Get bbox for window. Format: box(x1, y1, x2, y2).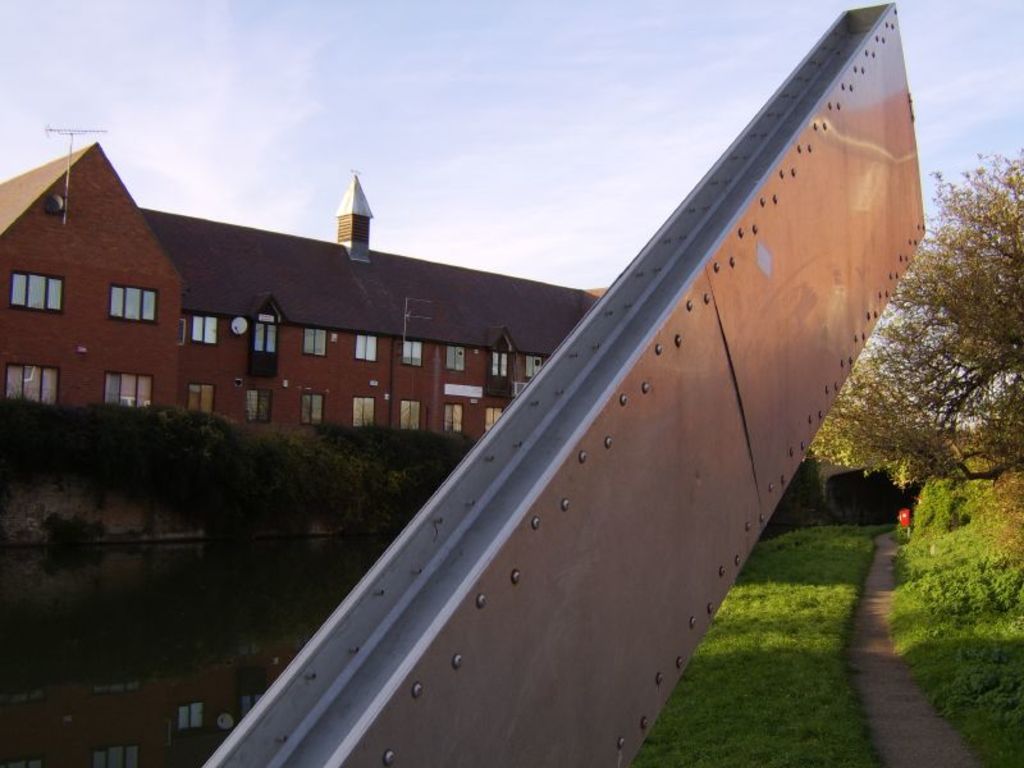
box(399, 337, 422, 370).
